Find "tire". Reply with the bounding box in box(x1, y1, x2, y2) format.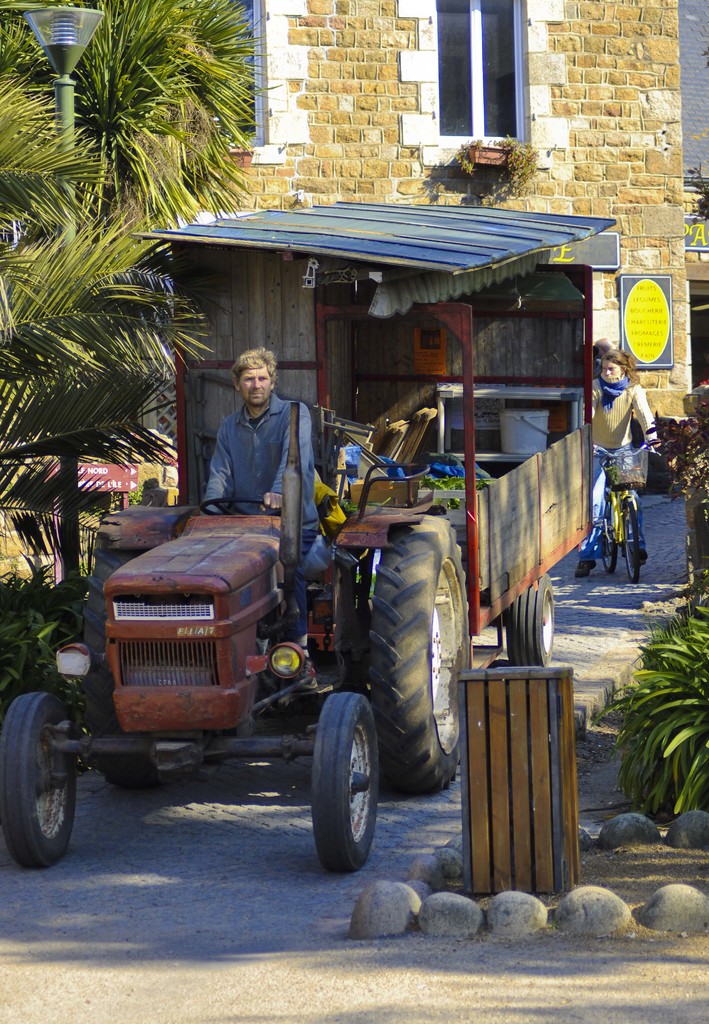
box(308, 693, 383, 872).
